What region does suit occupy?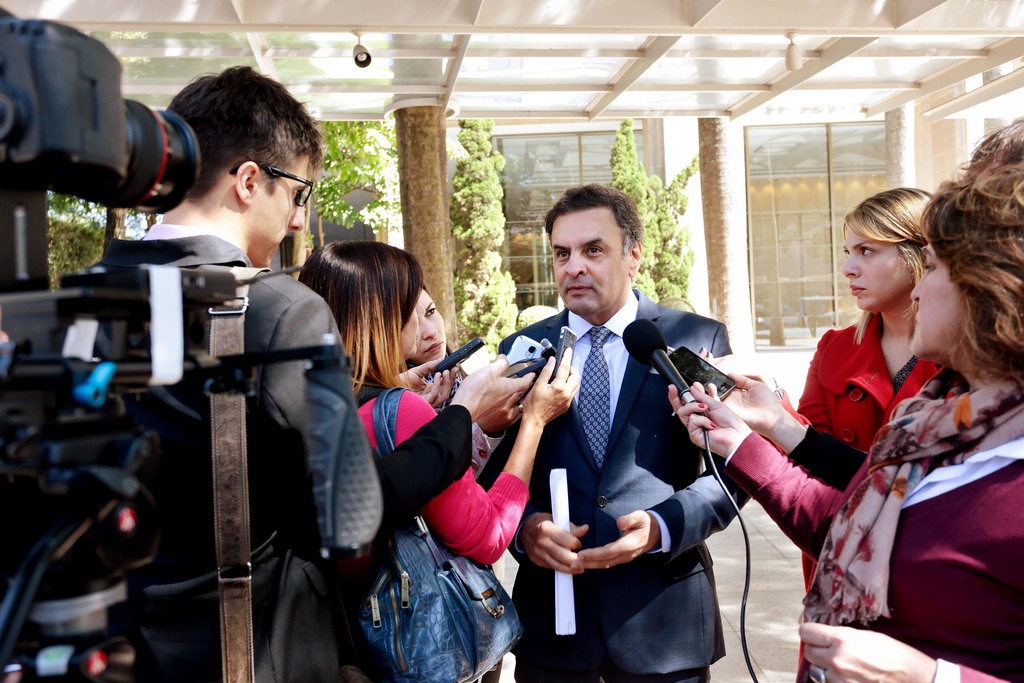
bbox=(93, 227, 353, 682).
